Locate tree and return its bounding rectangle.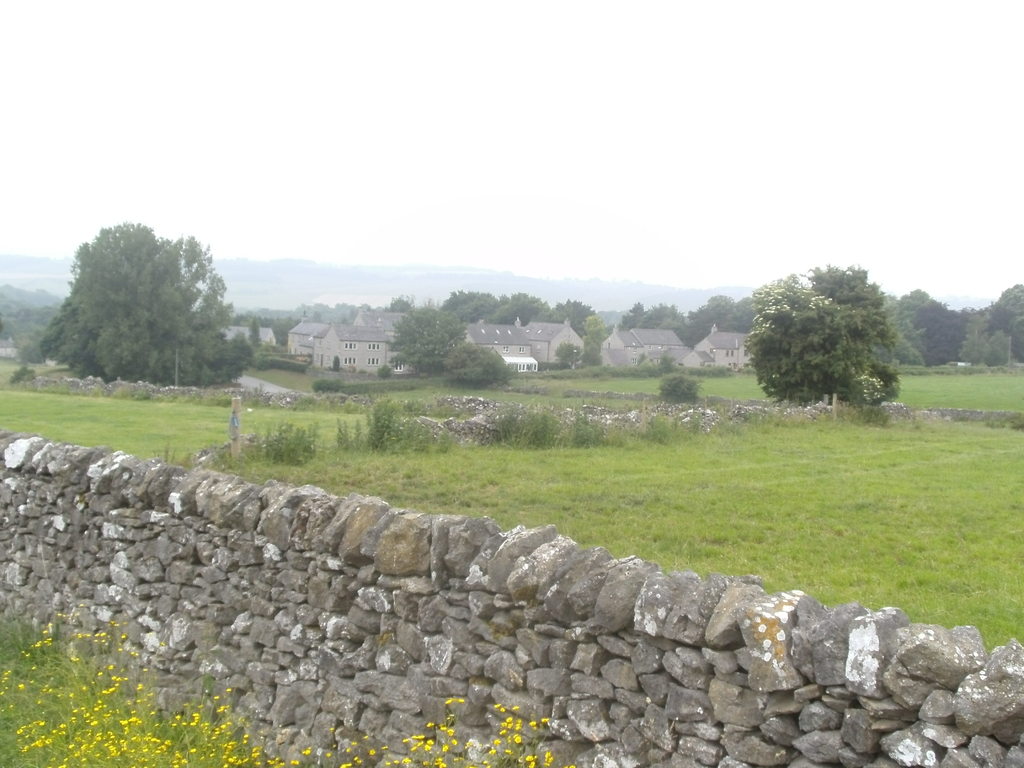
(557, 338, 579, 365).
